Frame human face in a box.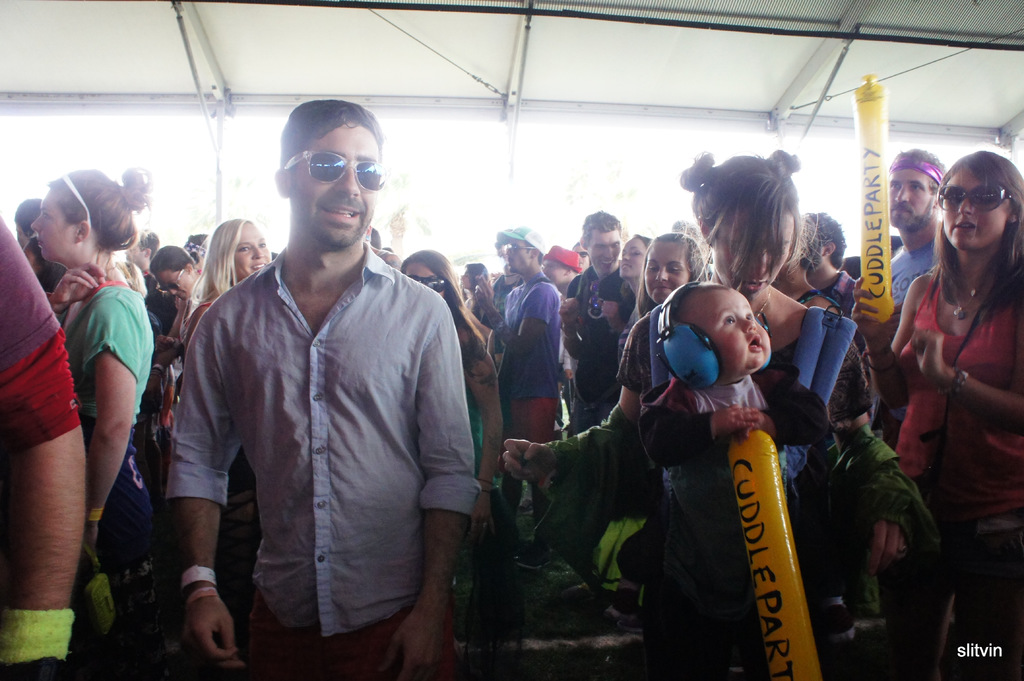
<bbox>693, 285, 772, 376</bbox>.
